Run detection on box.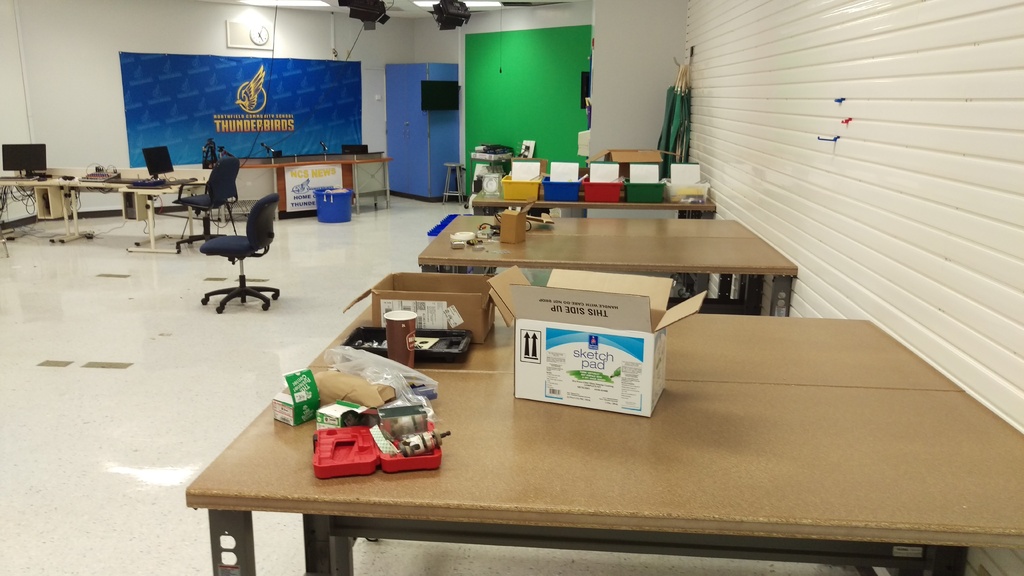
Result: (x1=317, y1=188, x2=353, y2=221).
